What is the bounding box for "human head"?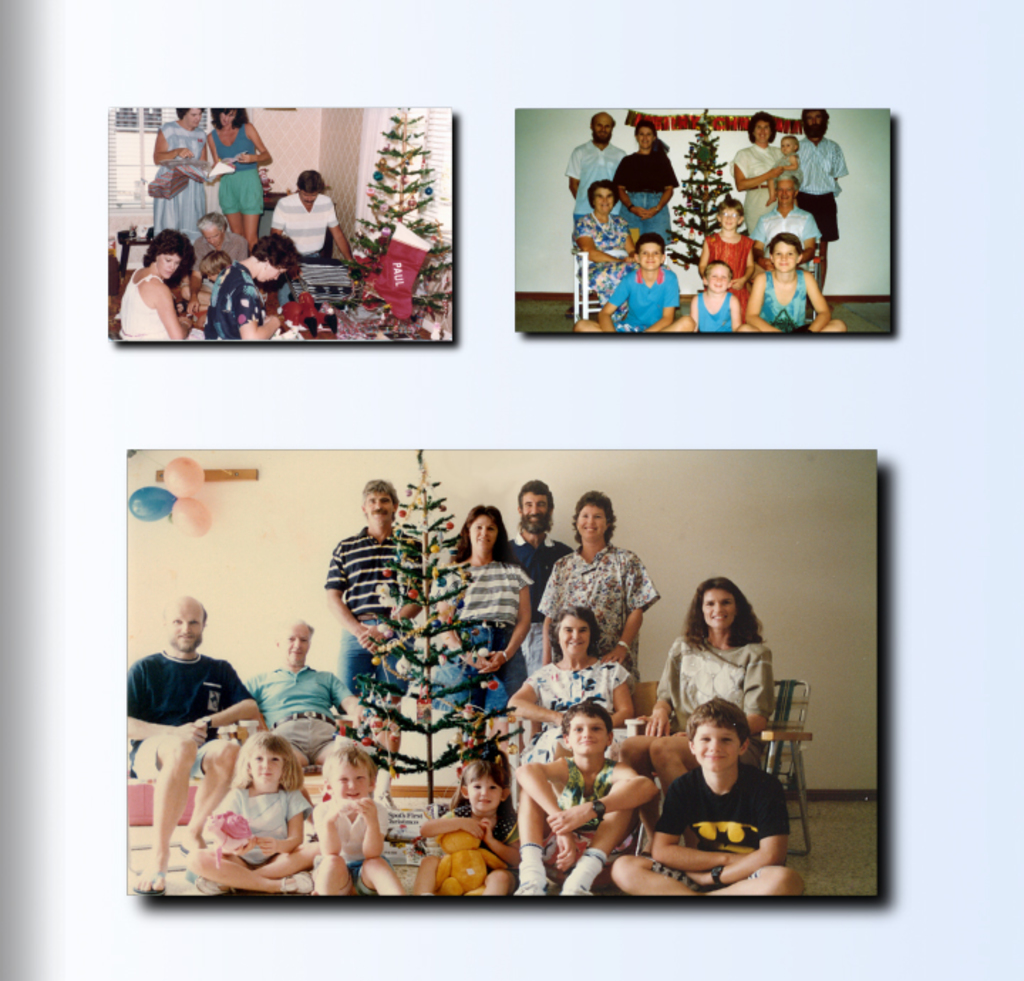
detection(321, 744, 373, 808).
